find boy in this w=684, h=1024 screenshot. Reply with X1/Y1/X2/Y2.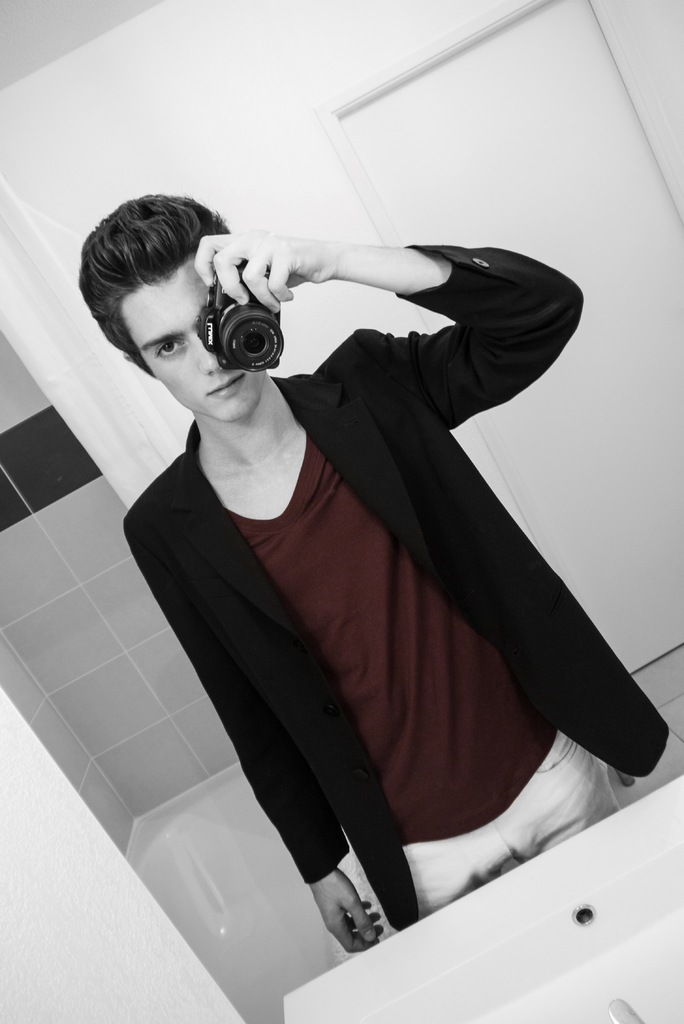
77/185/672/953.
